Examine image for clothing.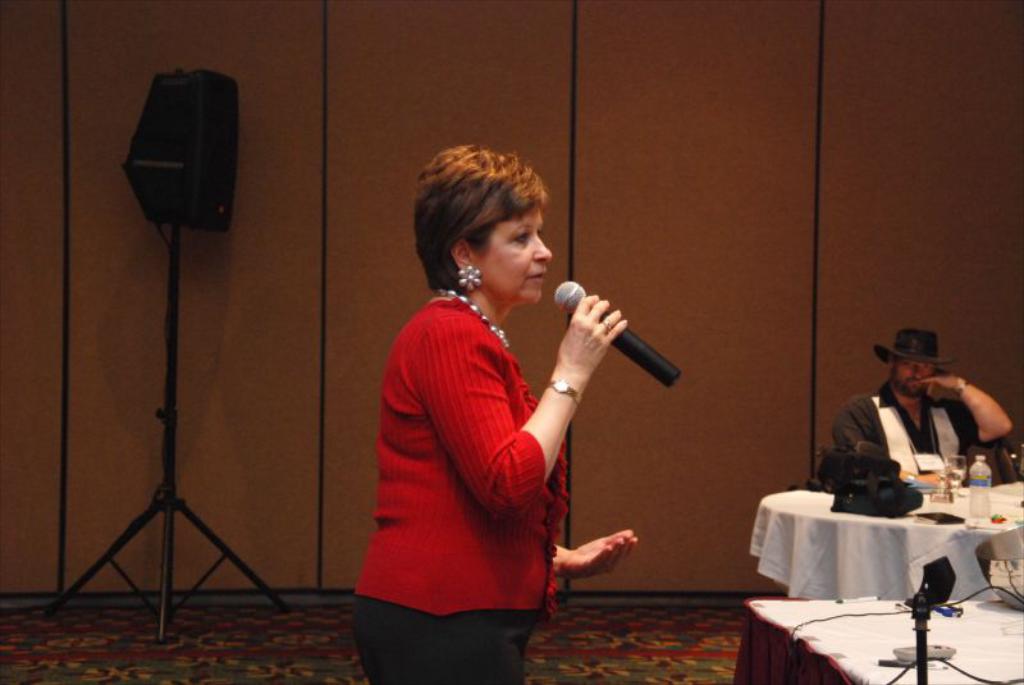
Examination result: (835, 366, 1023, 497).
